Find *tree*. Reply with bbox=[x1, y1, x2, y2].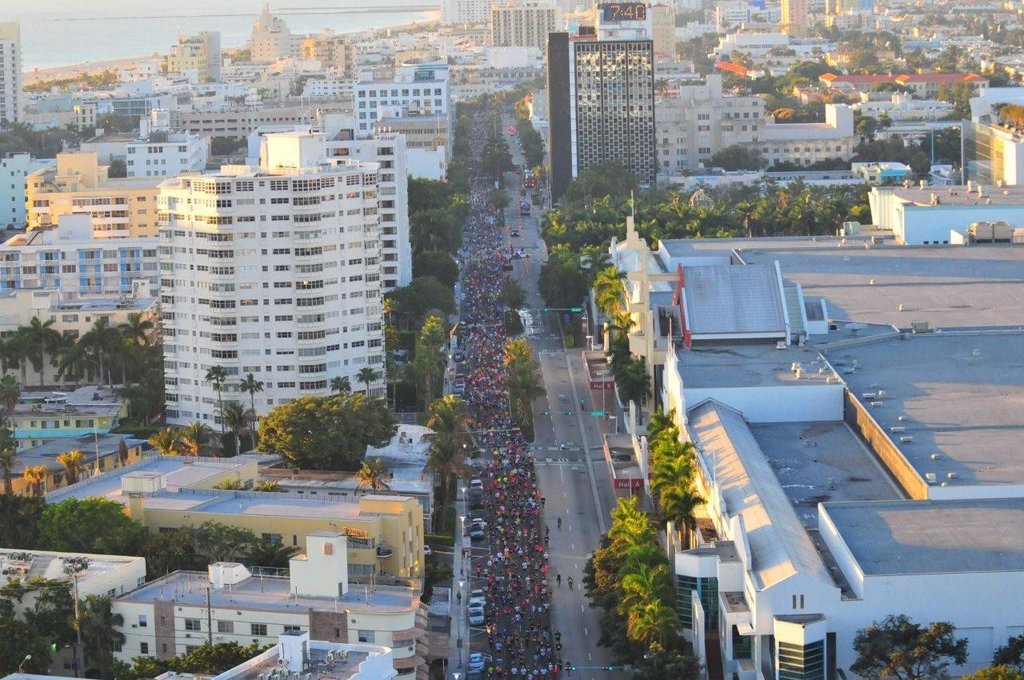
bbox=[526, 139, 866, 239].
